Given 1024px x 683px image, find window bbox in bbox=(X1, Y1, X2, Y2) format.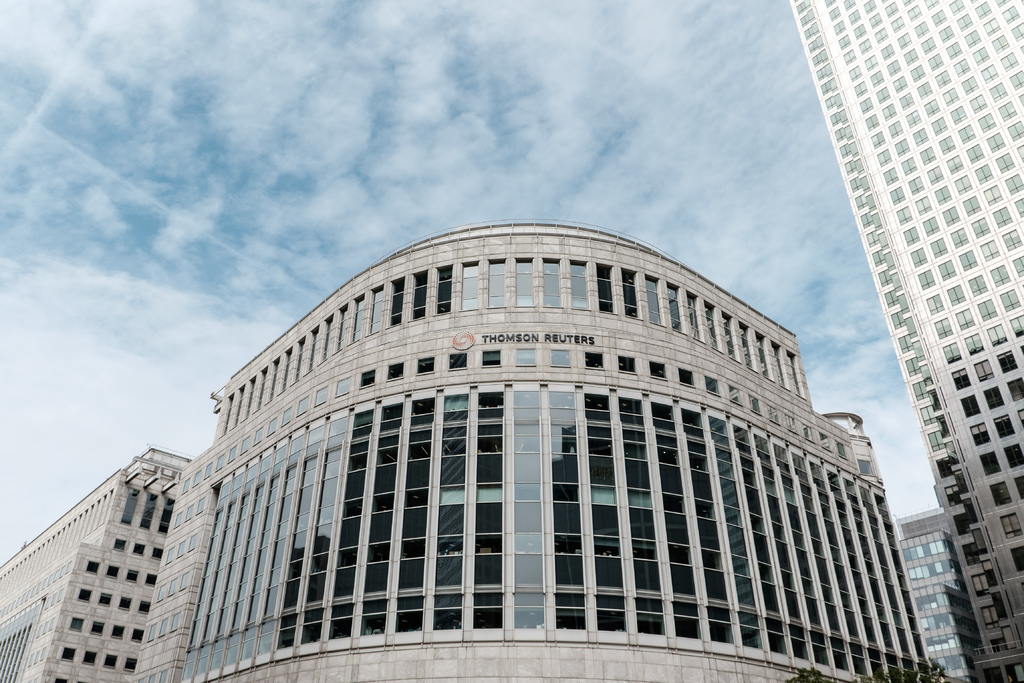
bbox=(181, 476, 191, 495).
